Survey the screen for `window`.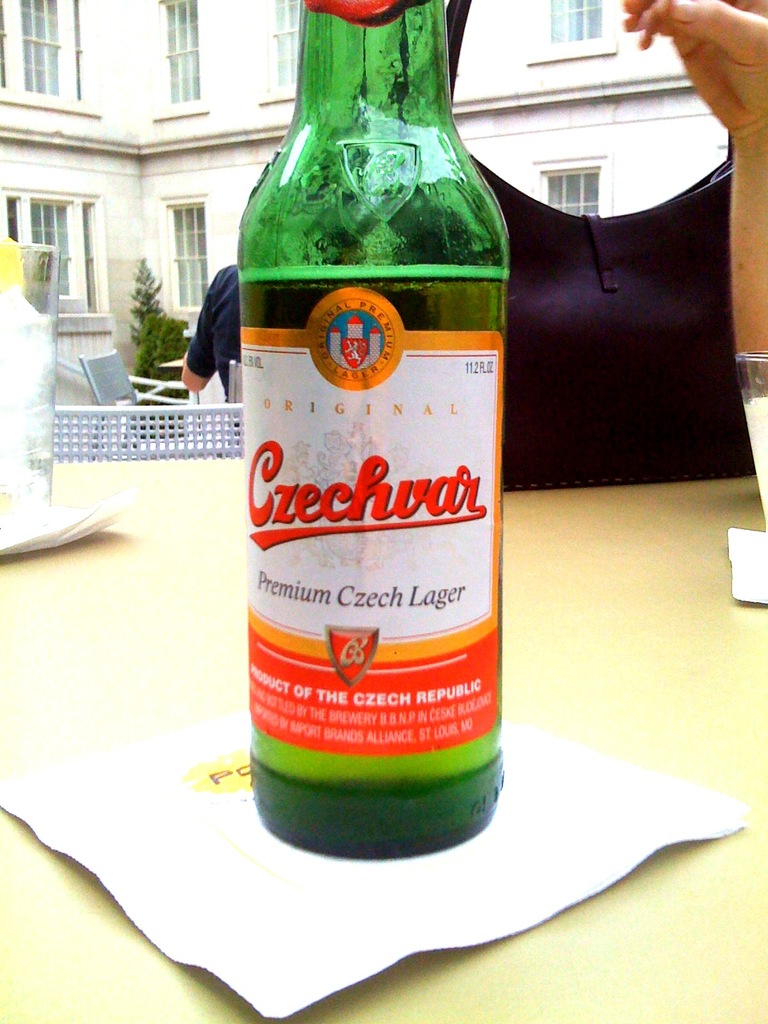
Survey found: 534:159:607:211.
